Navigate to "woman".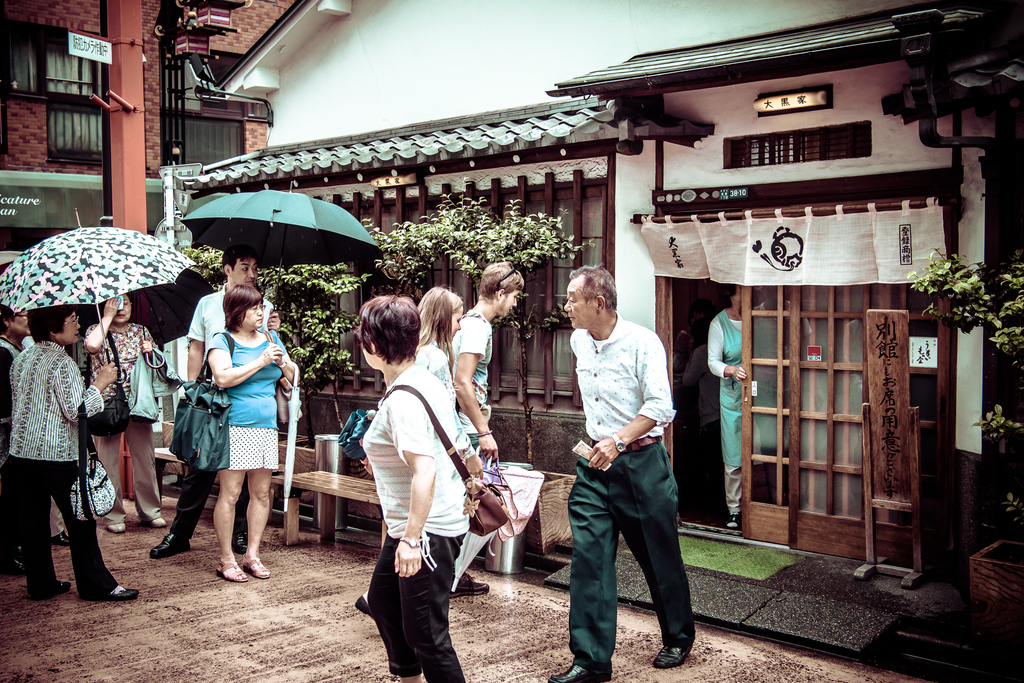
Navigation target: [353,286,485,625].
